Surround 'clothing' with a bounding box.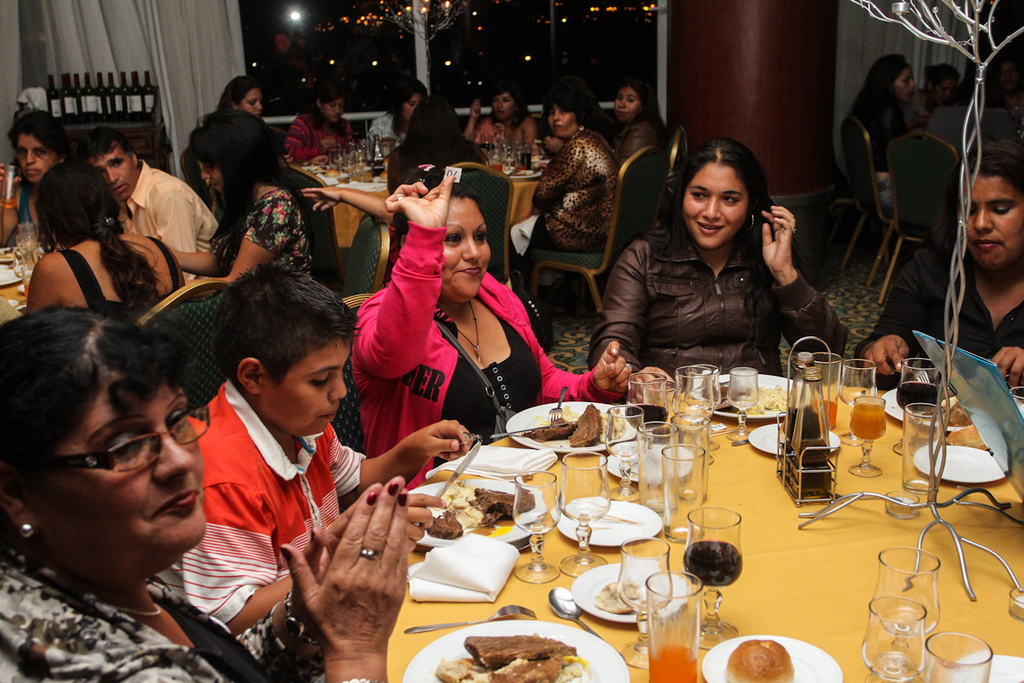
box(387, 131, 485, 198).
